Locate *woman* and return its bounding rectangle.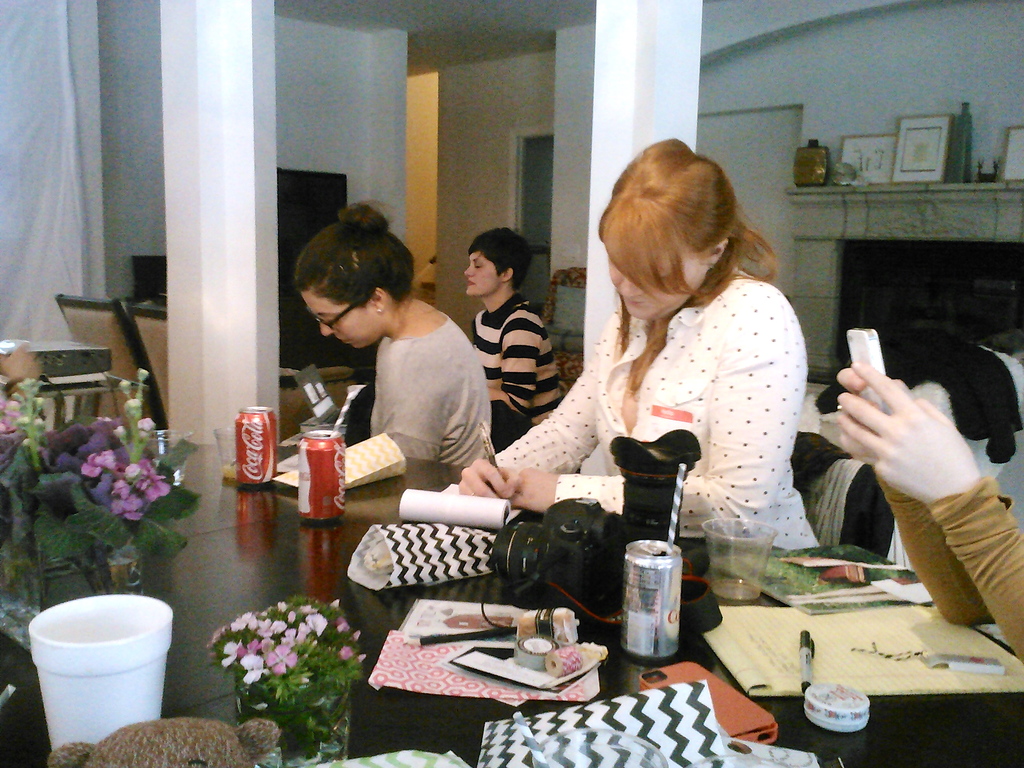
x1=507 y1=151 x2=832 y2=573.
